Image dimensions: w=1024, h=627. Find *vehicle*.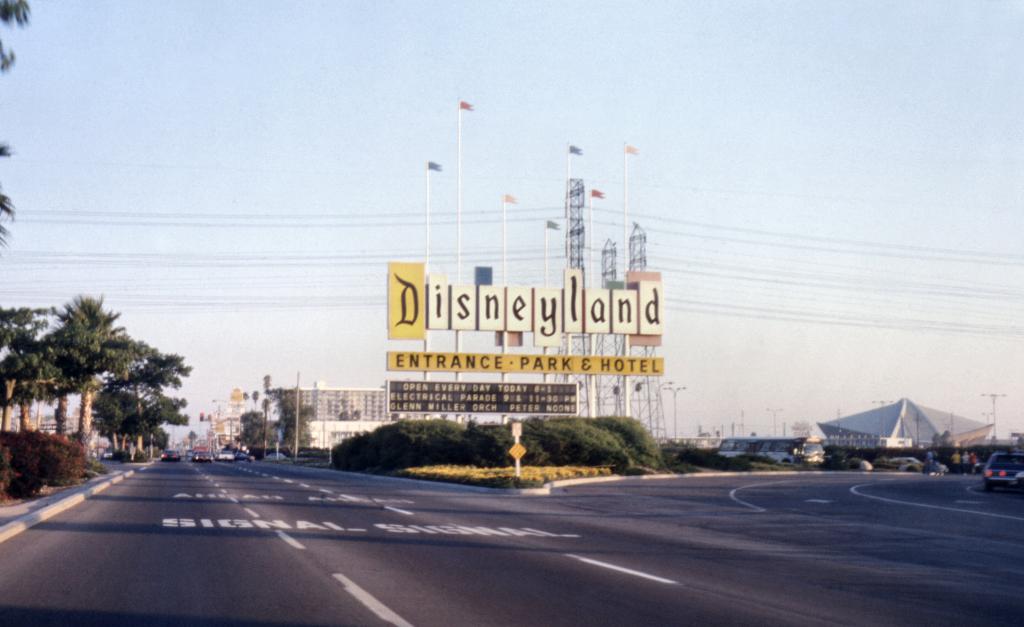
box=[196, 453, 212, 462].
